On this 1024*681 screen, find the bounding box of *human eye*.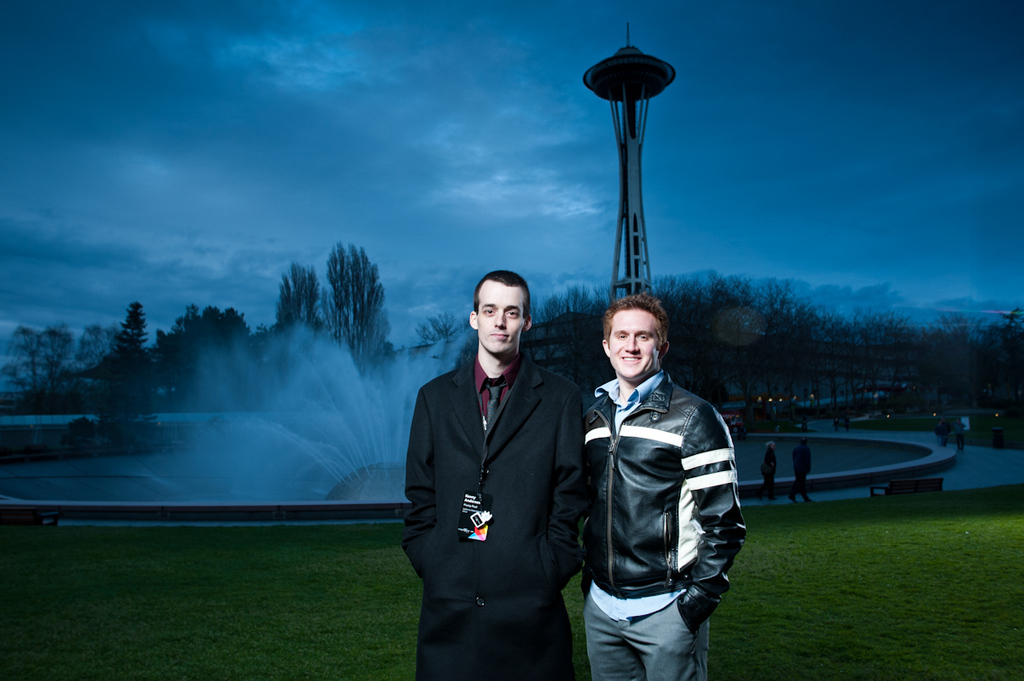
Bounding box: region(637, 332, 649, 340).
